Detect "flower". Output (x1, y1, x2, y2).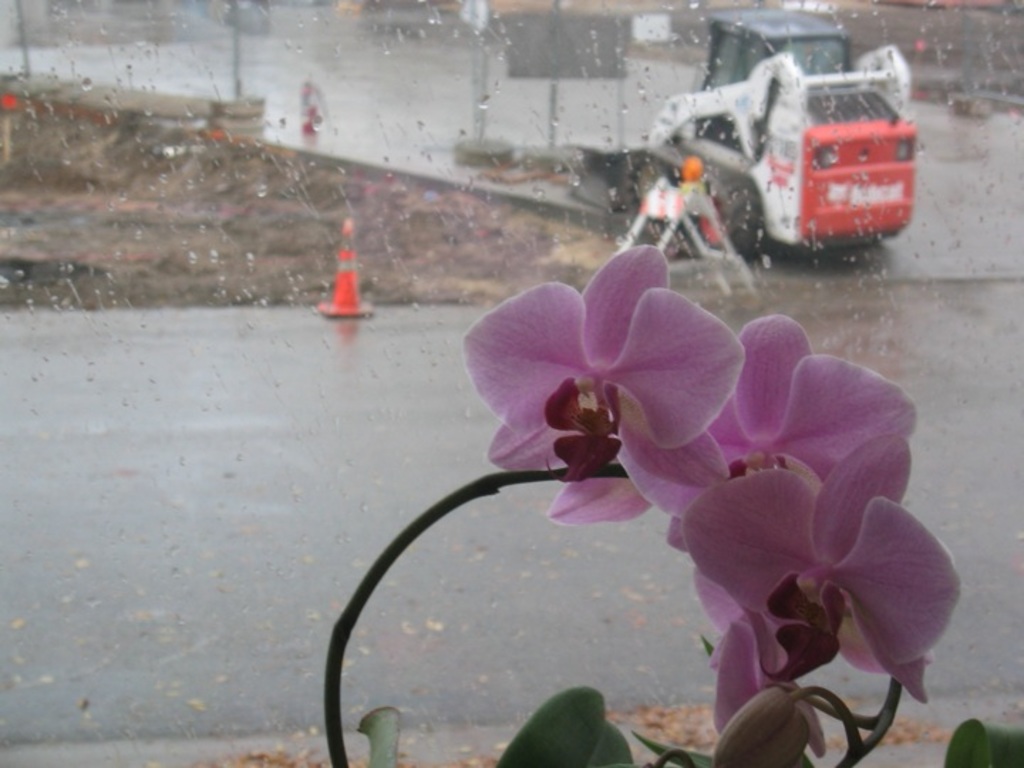
(680, 432, 966, 703).
